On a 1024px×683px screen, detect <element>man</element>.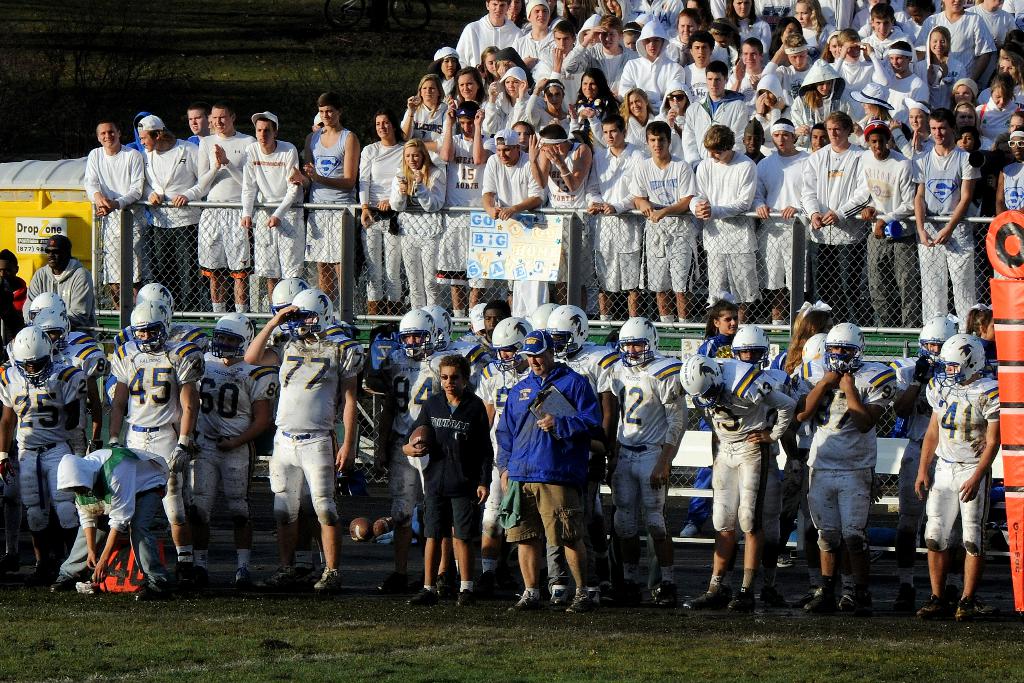
pyautogui.locateOnScreen(197, 308, 279, 595).
